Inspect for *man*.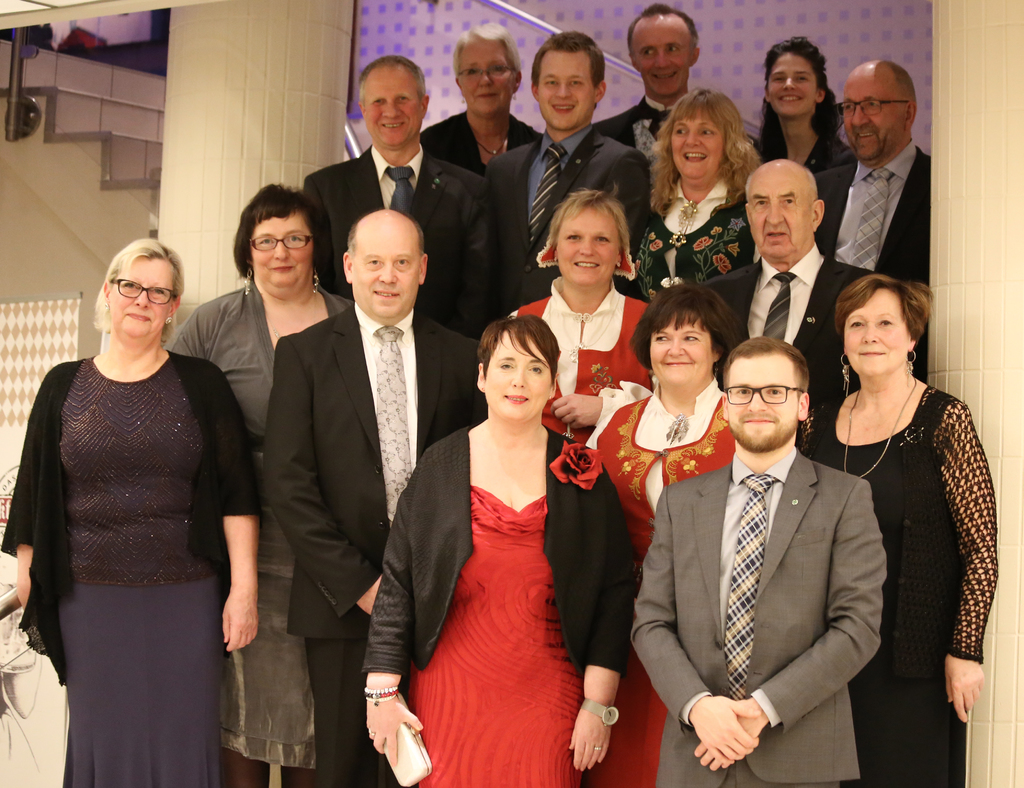
Inspection: bbox(817, 57, 936, 292).
